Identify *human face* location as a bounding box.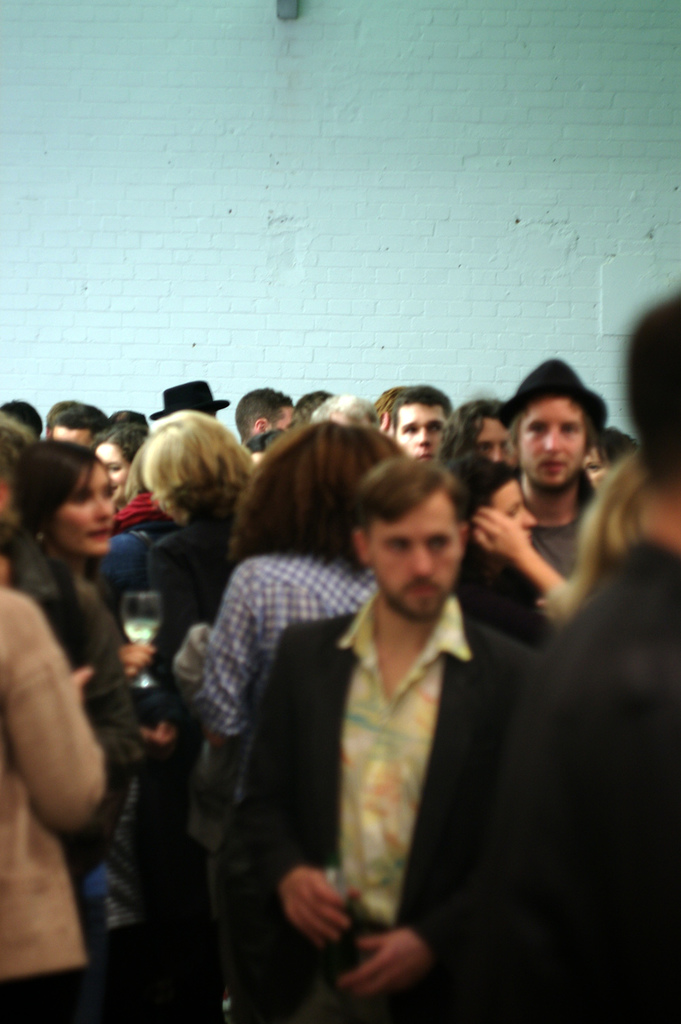
{"left": 279, "top": 404, "right": 296, "bottom": 432}.
